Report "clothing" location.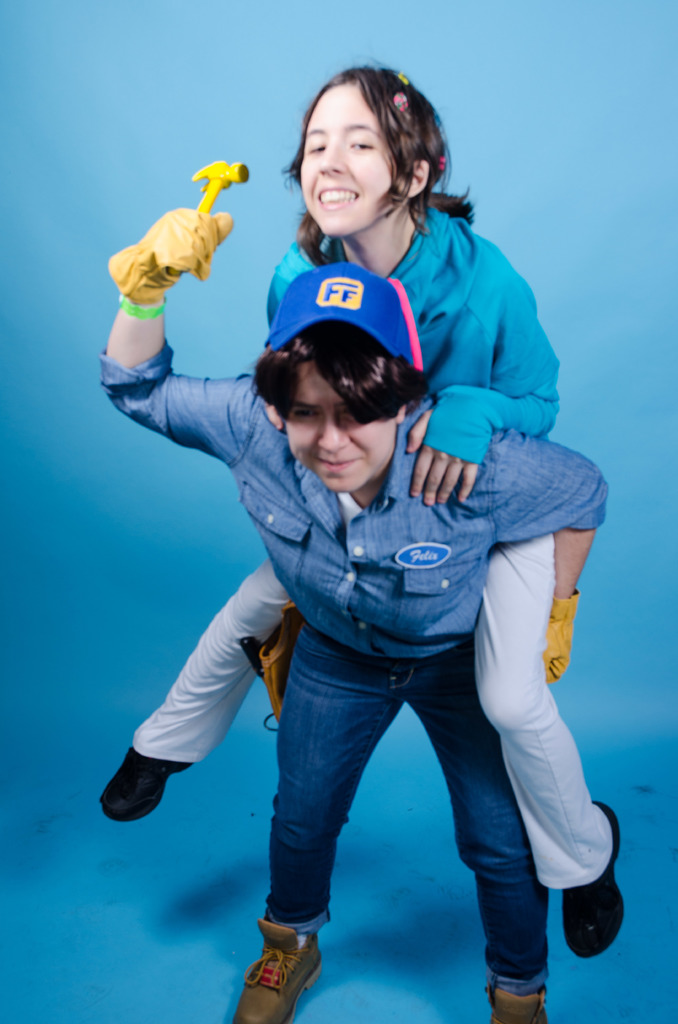
Report: (left=101, top=333, right=611, bottom=1001).
